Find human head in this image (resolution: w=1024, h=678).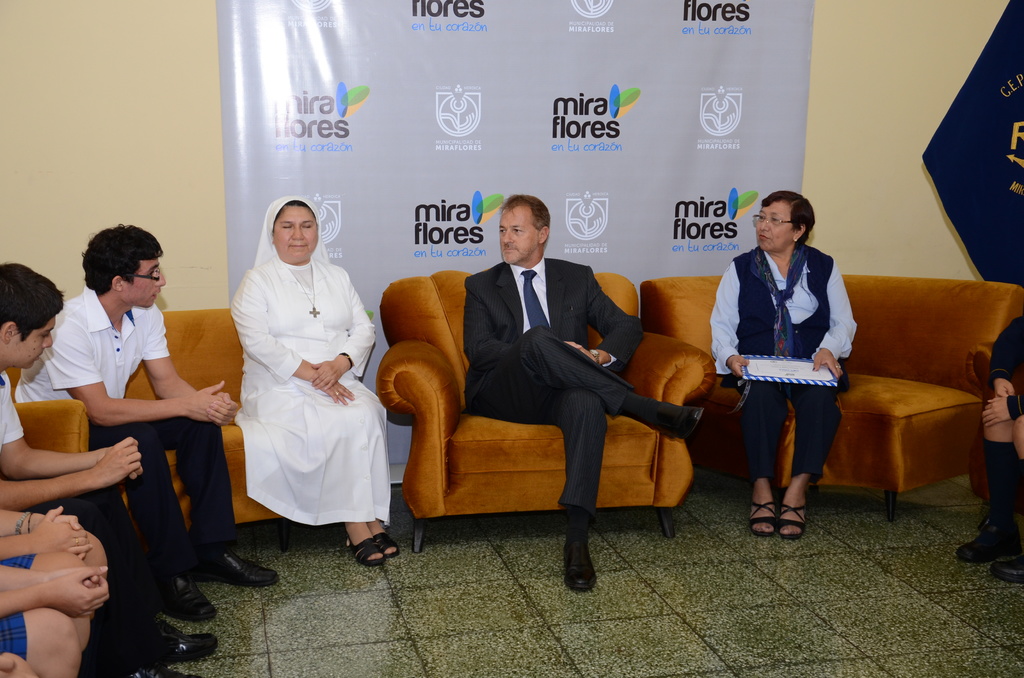
0 264 63 375.
